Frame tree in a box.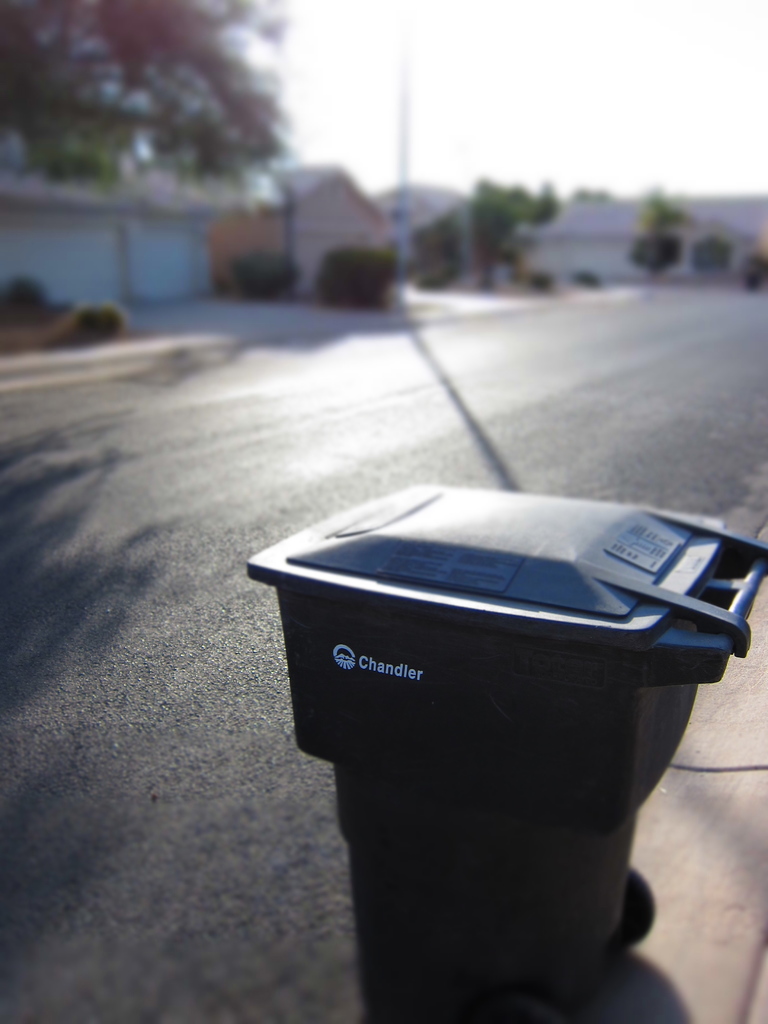
box=[701, 236, 730, 266].
